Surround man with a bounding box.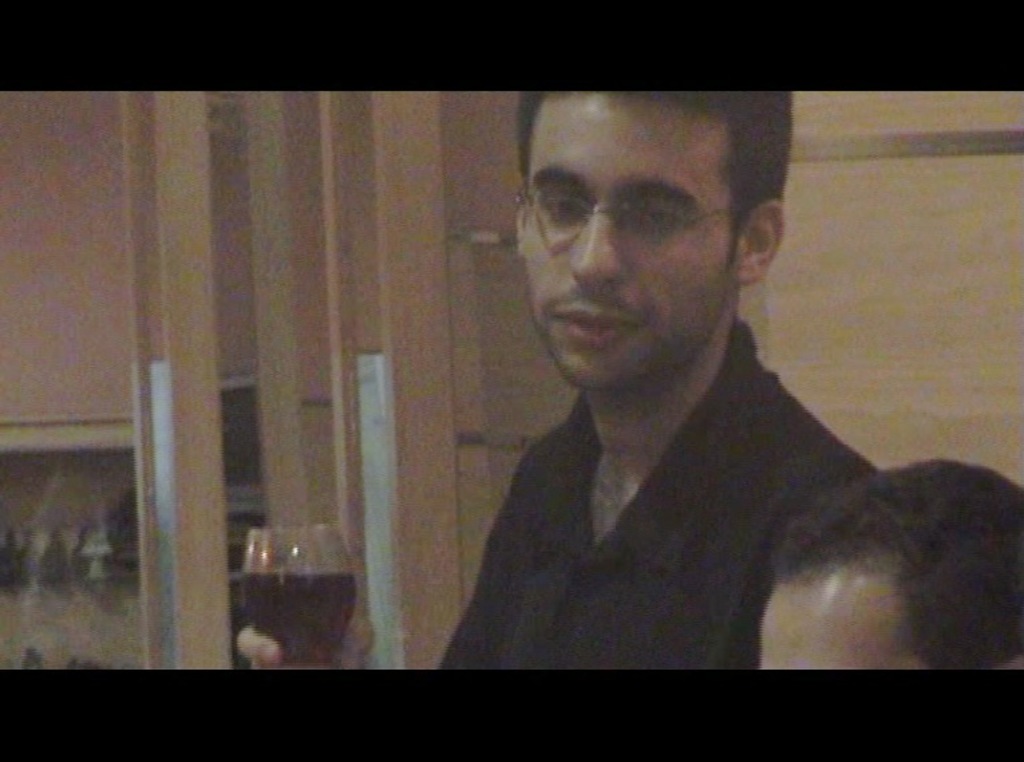
left=755, top=458, right=1023, bottom=675.
